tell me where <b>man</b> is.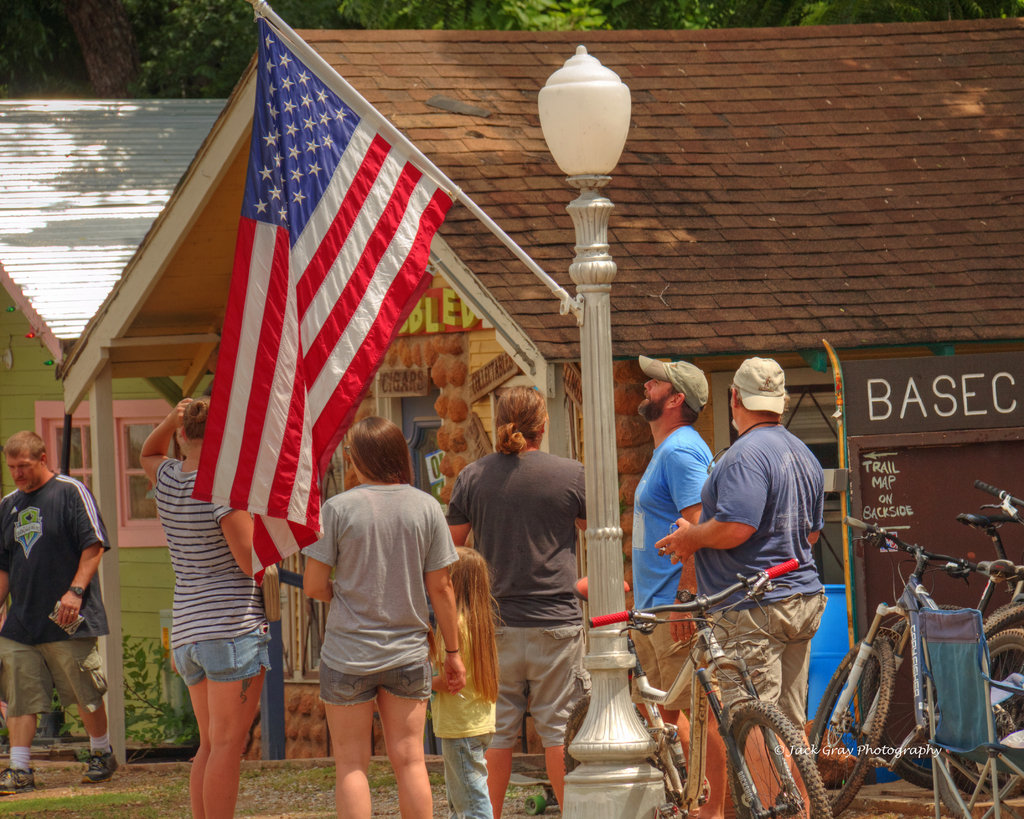
<b>man</b> is at box(650, 355, 843, 818).
